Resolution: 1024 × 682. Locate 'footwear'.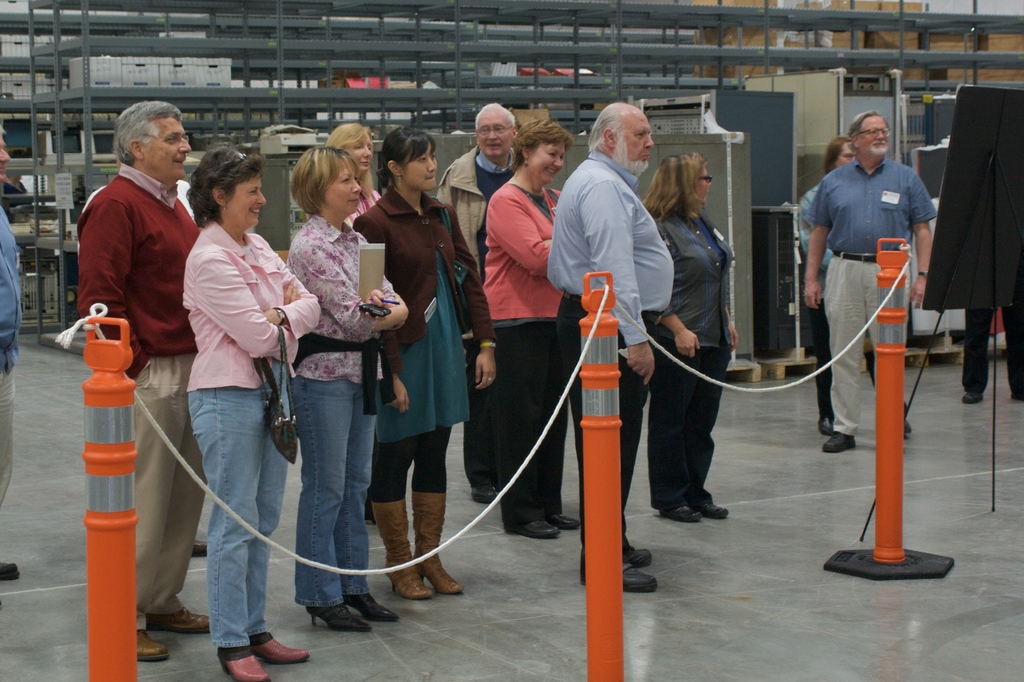
bbox(253, 629, 307, 666).
